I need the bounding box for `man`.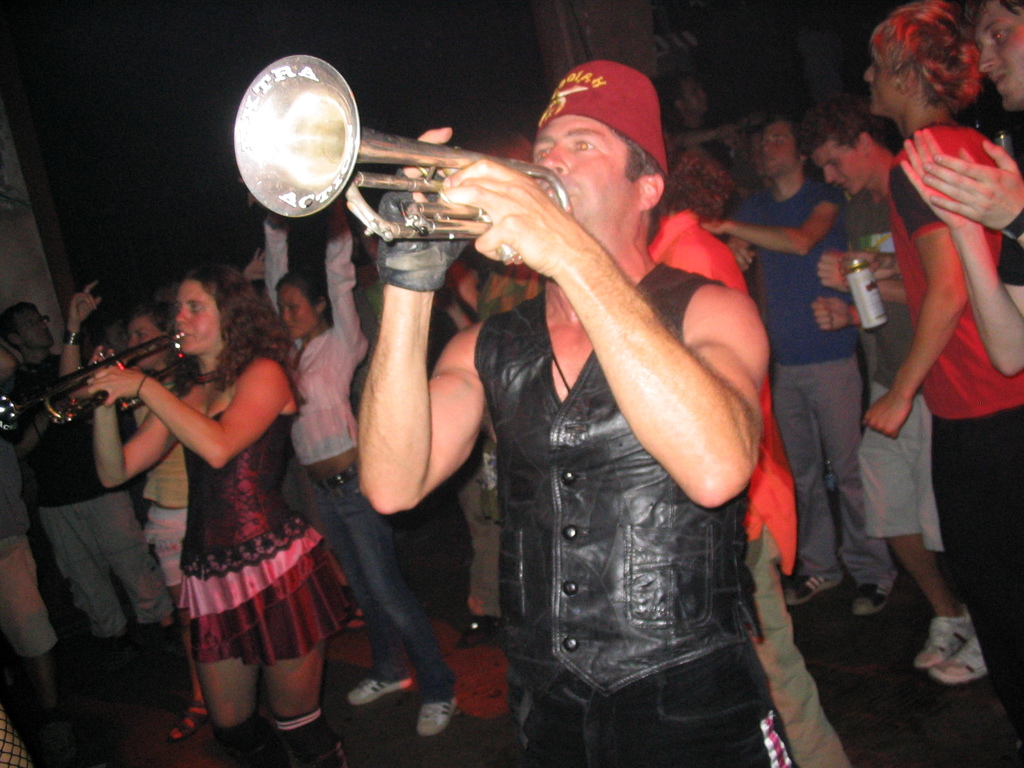
Here it is: [x1=336, y1=36, x2=812, y2=764].
